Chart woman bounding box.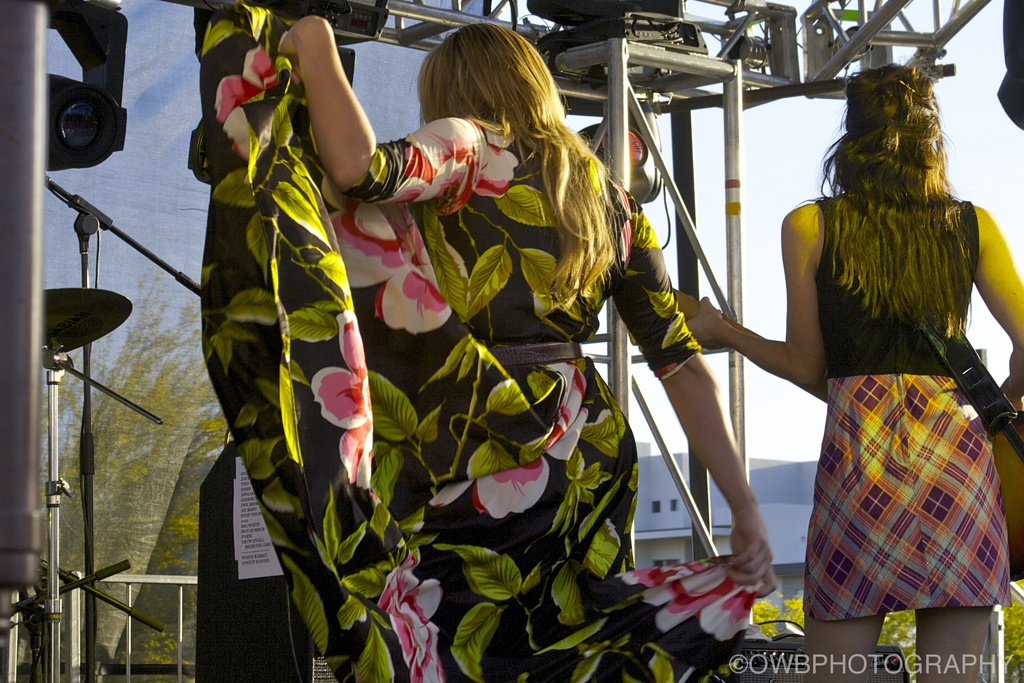
Charted: {"left": 356, "top": 10, "right": 670, "bottom": 623}.
